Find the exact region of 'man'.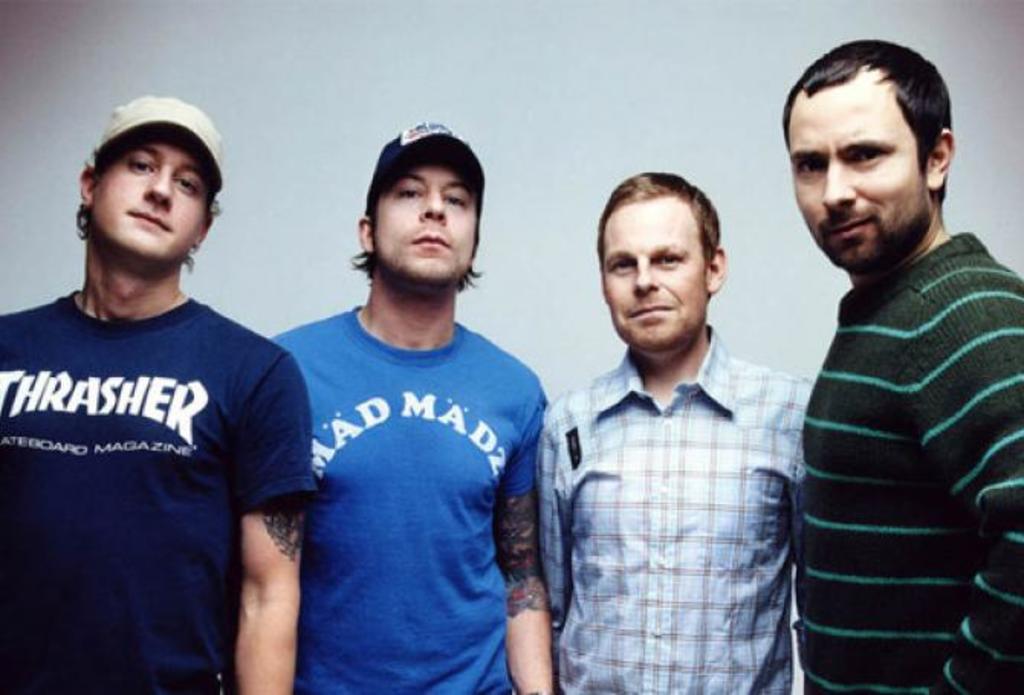
Exact region: (0,99,312,693).
